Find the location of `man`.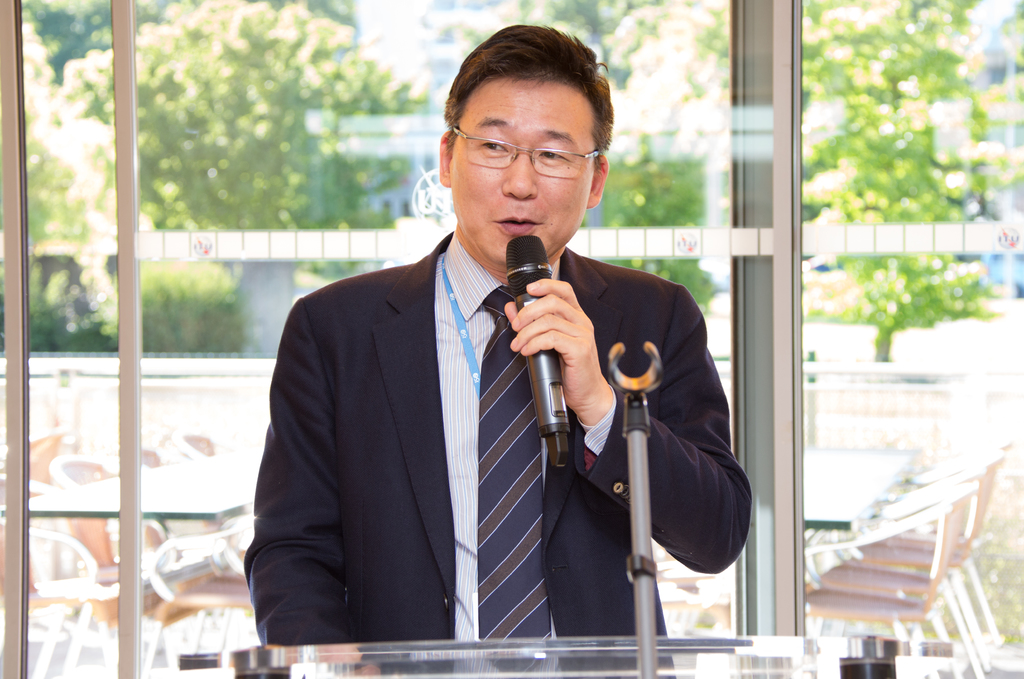
Location: x1=233, y1=79, x2=754, y2=646.
